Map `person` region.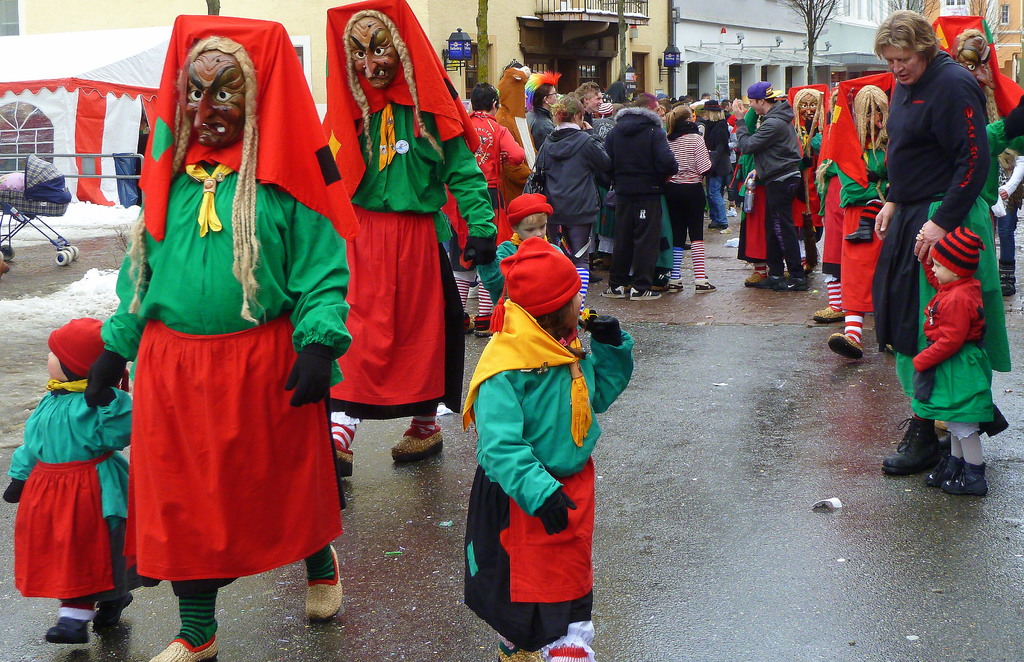
Mapped to [x1=0, y1=331, x2=149, y2=643].
